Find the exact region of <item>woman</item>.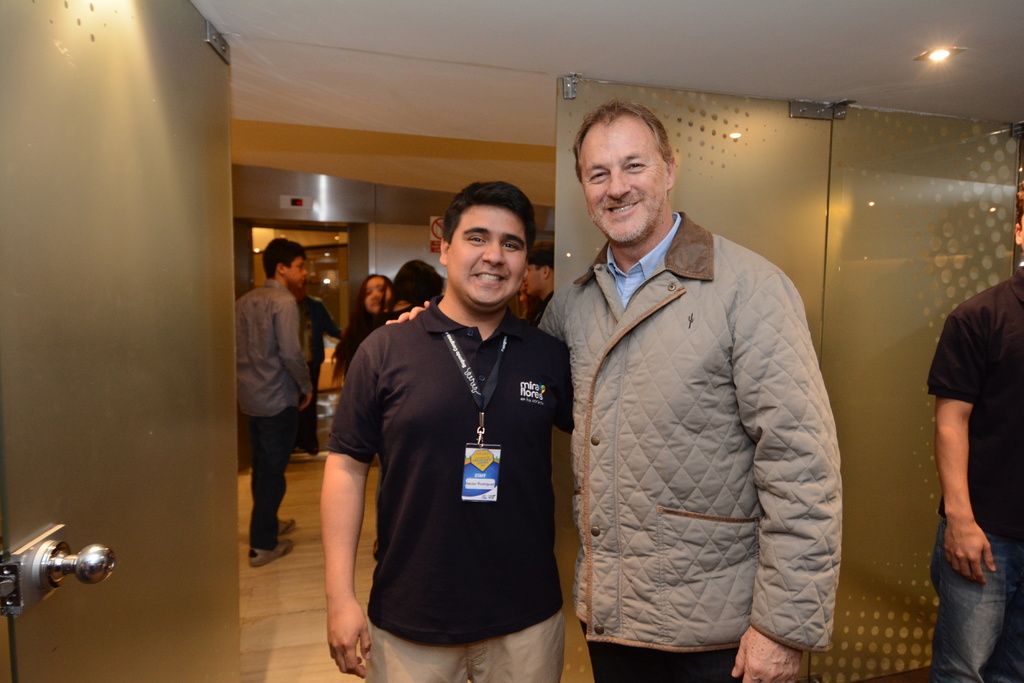
Exact region: BBox(327, 268, 412, 389).
